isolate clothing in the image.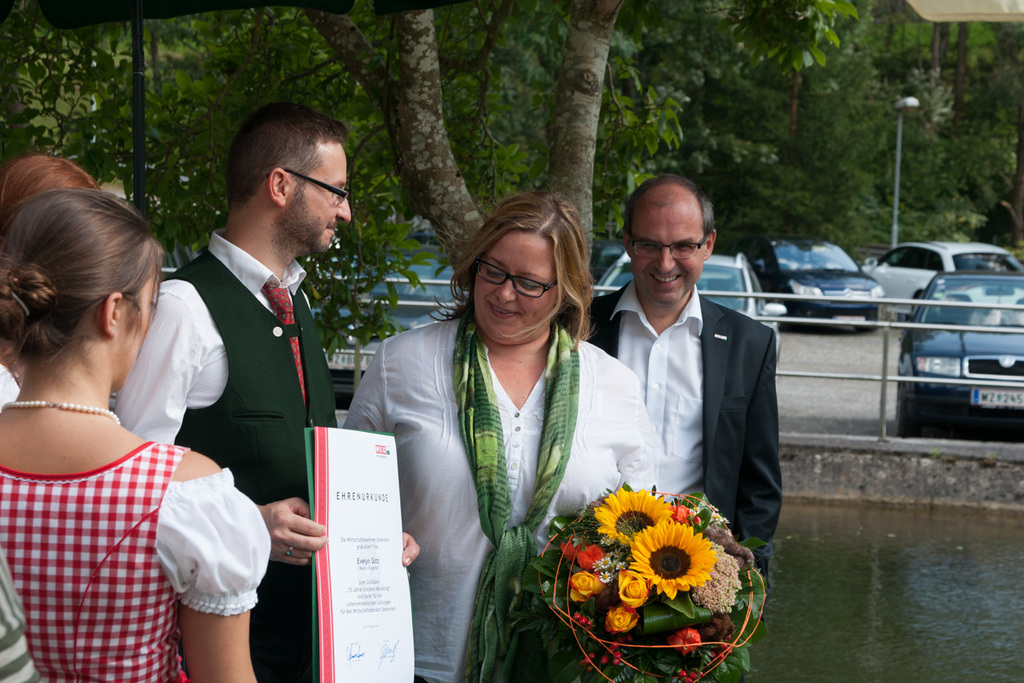
Isolated region: (x1=338, y1=309, x2=650, y2=682).
